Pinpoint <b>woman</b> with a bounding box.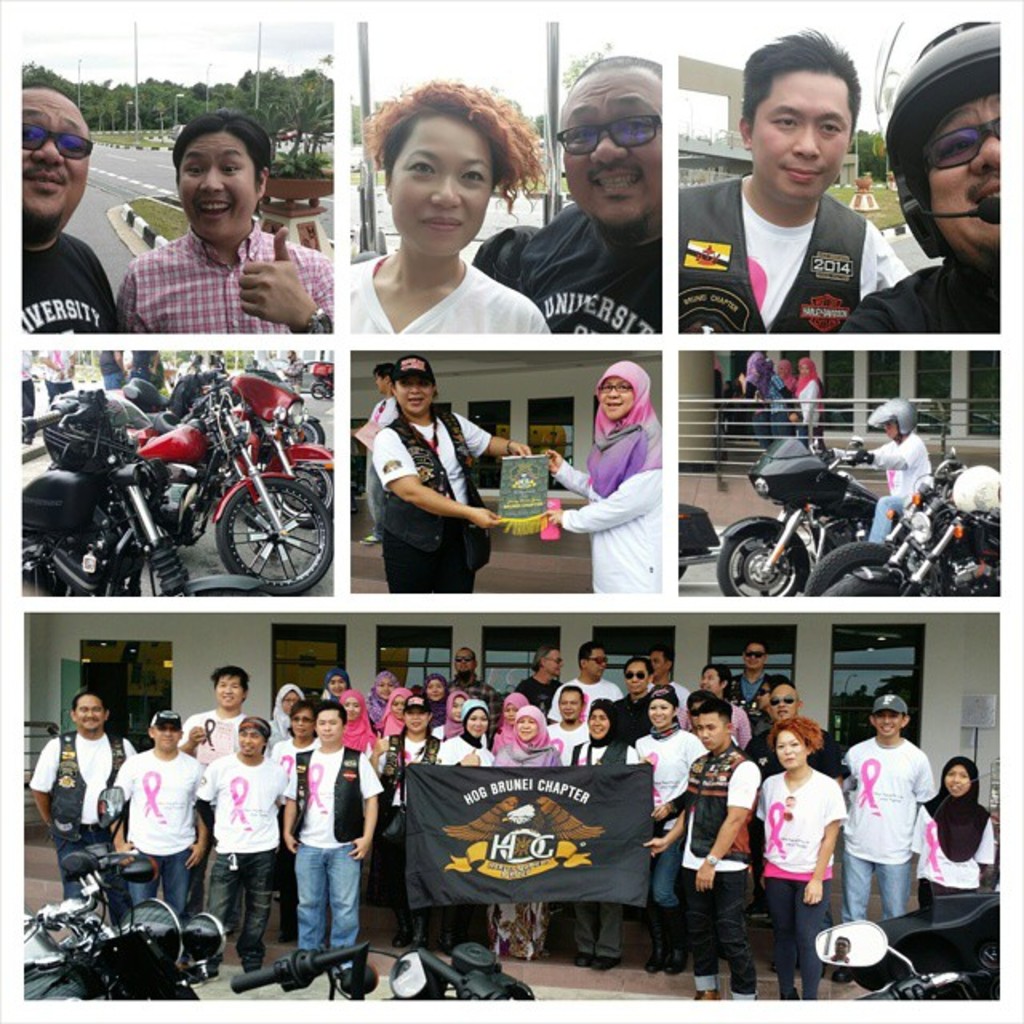
(549, 685, 592, 741).
